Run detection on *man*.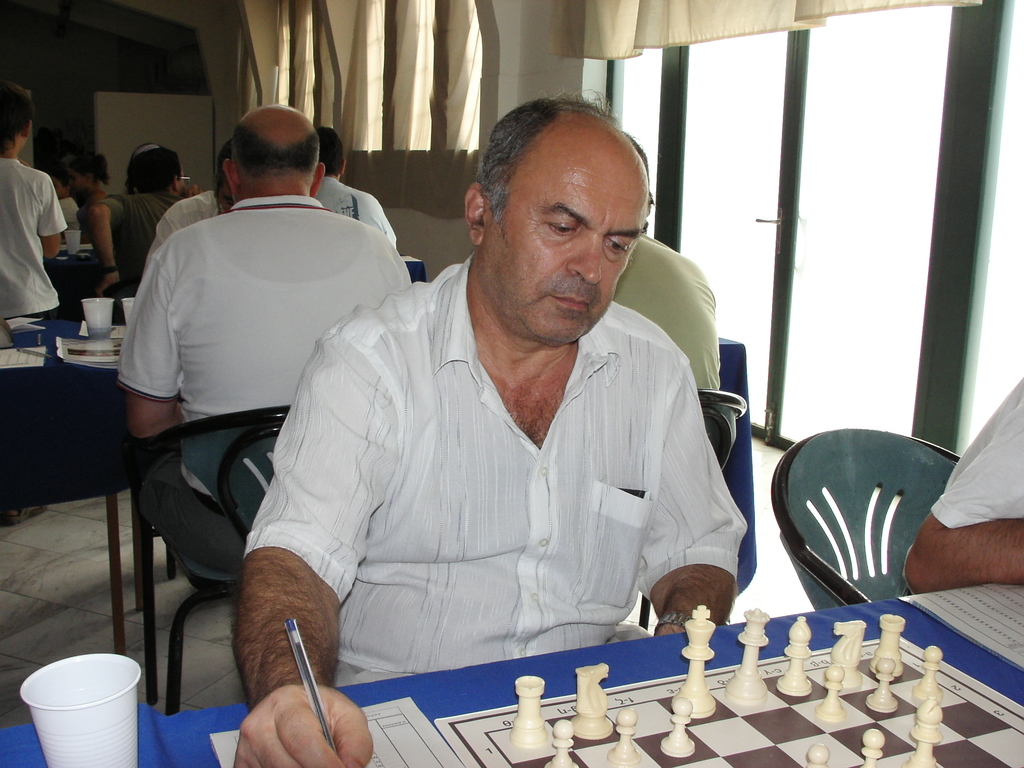
Result: bbox(114, 102, 409, 597).
